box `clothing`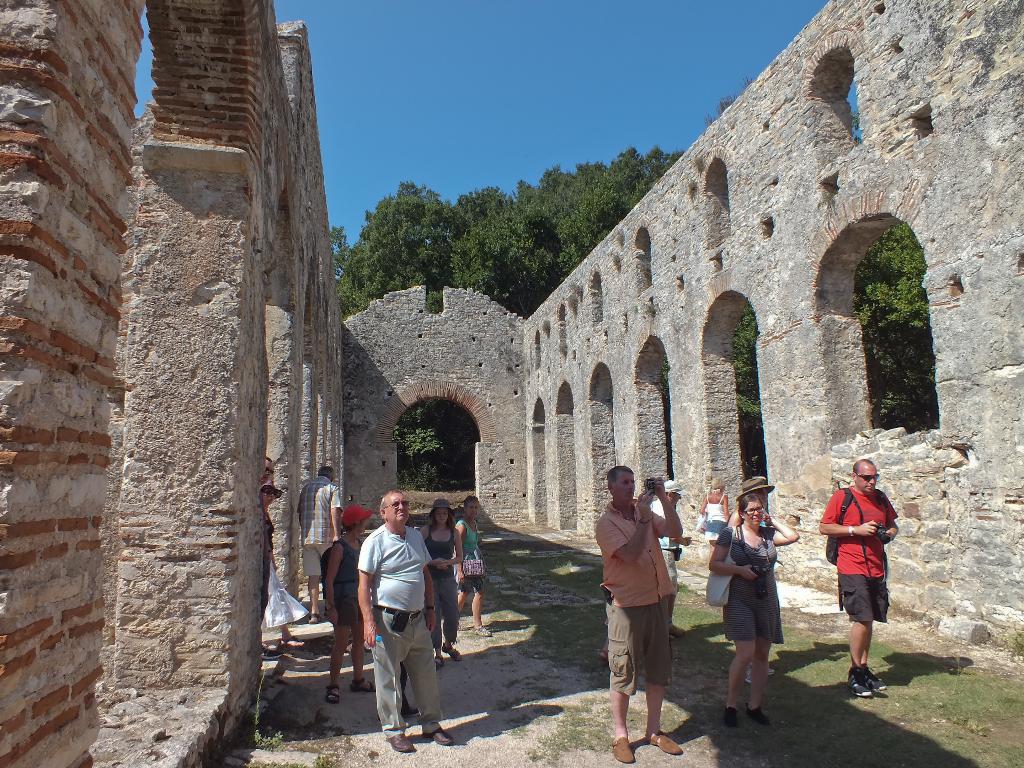
locate(456, 511, 479, 590)
